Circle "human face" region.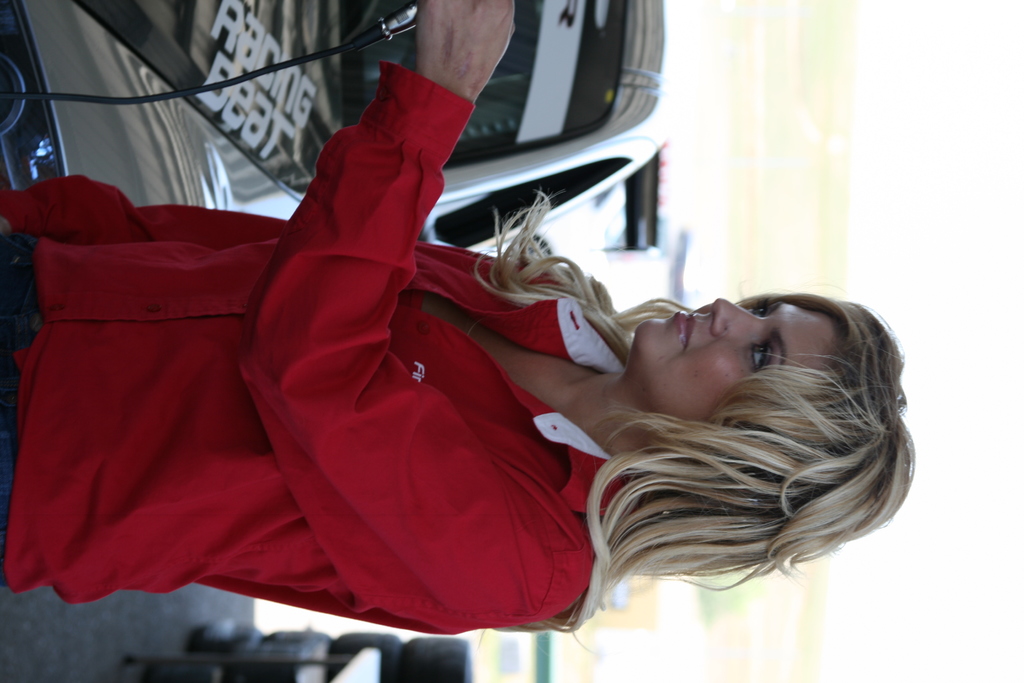
Region: region(636, 299, 838, 413).
